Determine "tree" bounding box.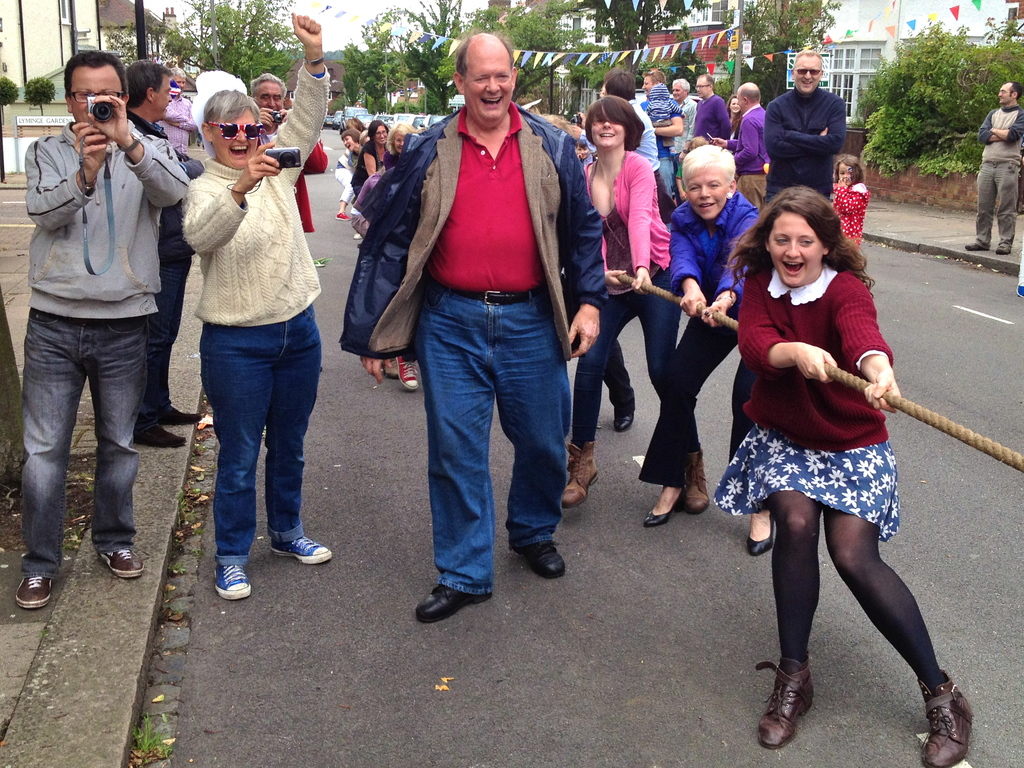
Determined: (left=583, top=0, right=716, bottom=106).
